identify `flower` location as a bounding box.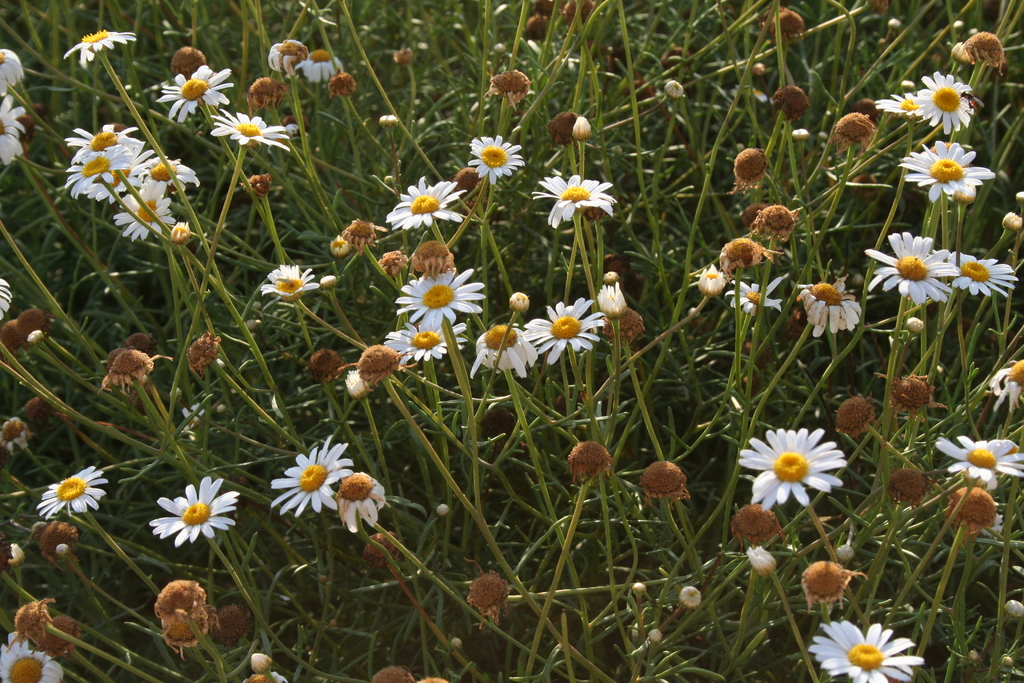
{"left": 163, "top": 604, "right": 209, "bottom": 659}.
